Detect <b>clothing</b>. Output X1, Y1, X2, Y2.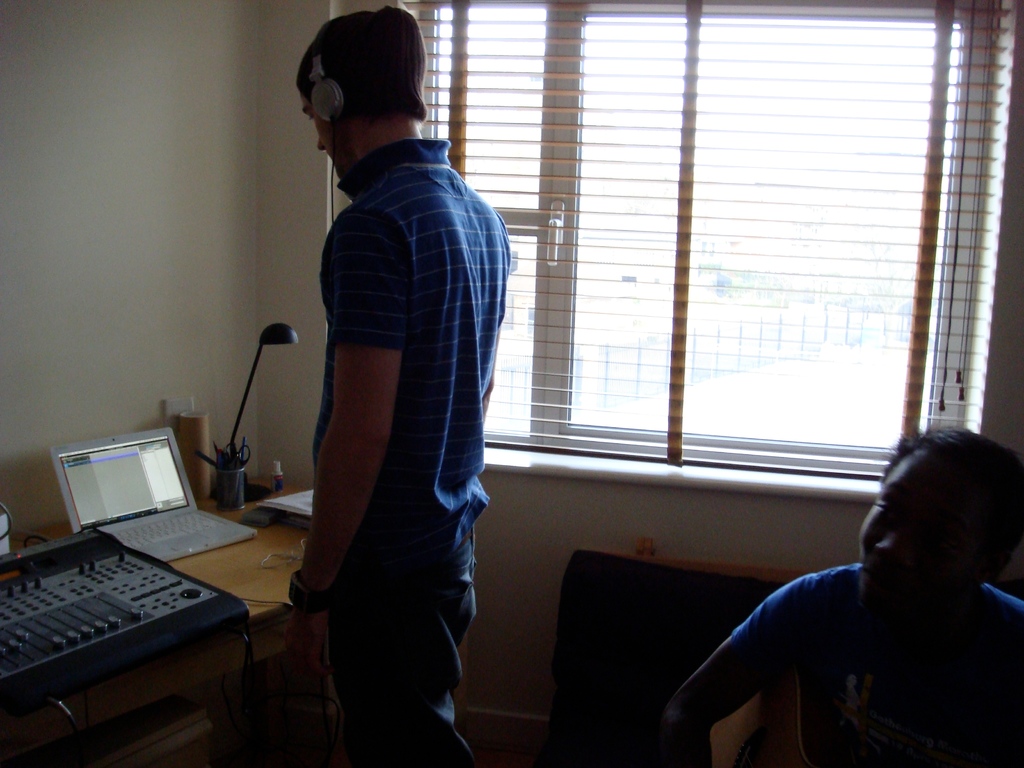
303, 130, 512, 767.
